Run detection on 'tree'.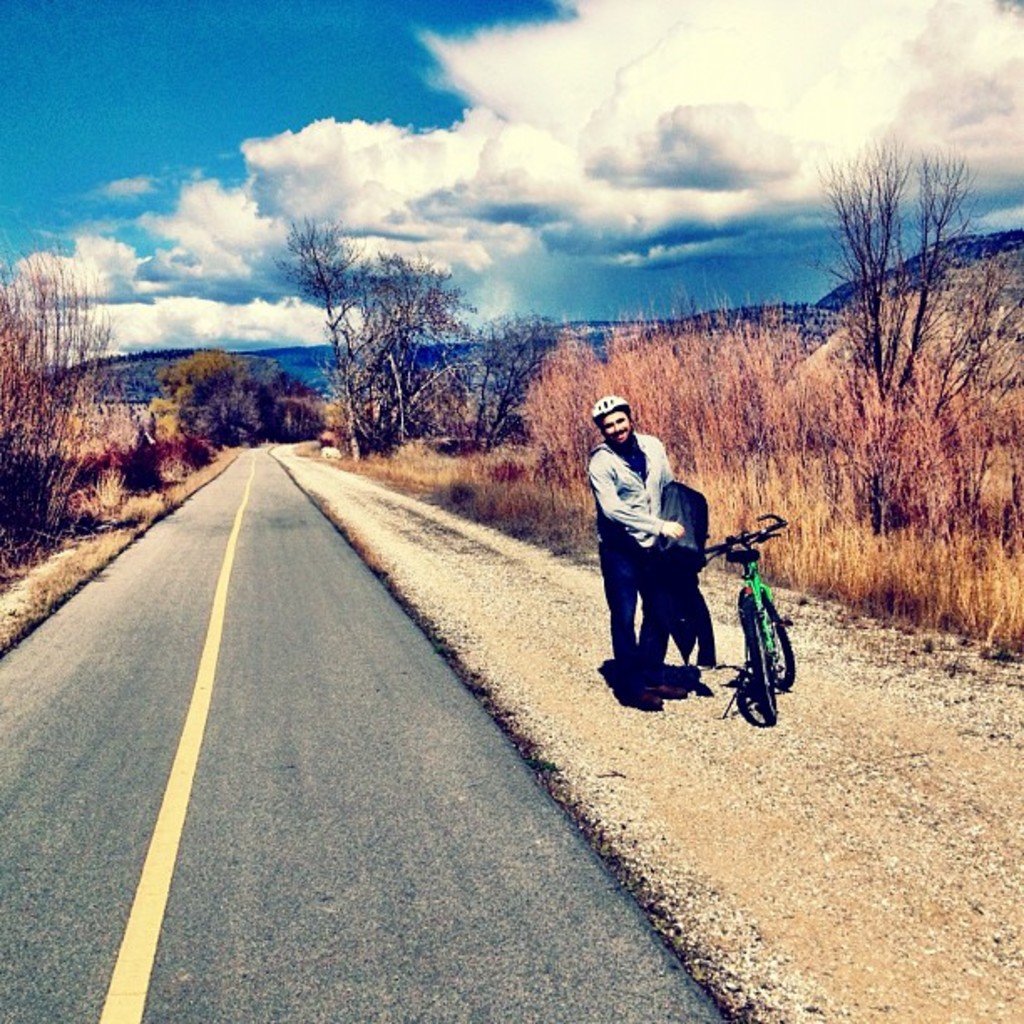
Result: {"x1": 335, "y1": 229, "x2": 477, "y2": 479}.
